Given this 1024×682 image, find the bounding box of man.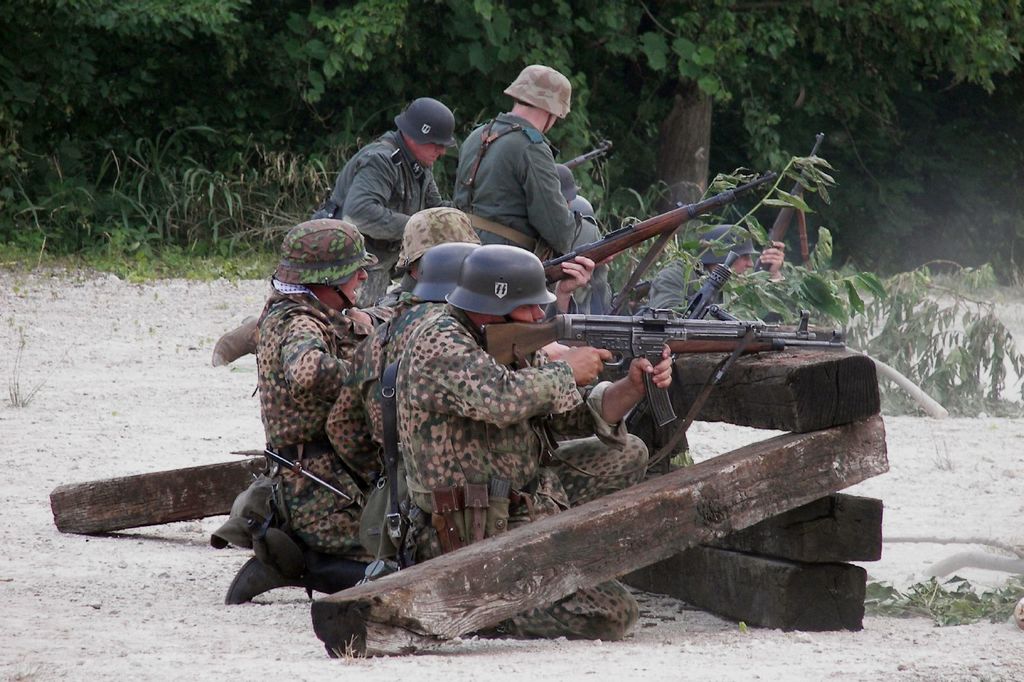
bbox=(362, 205, 486, 334).
